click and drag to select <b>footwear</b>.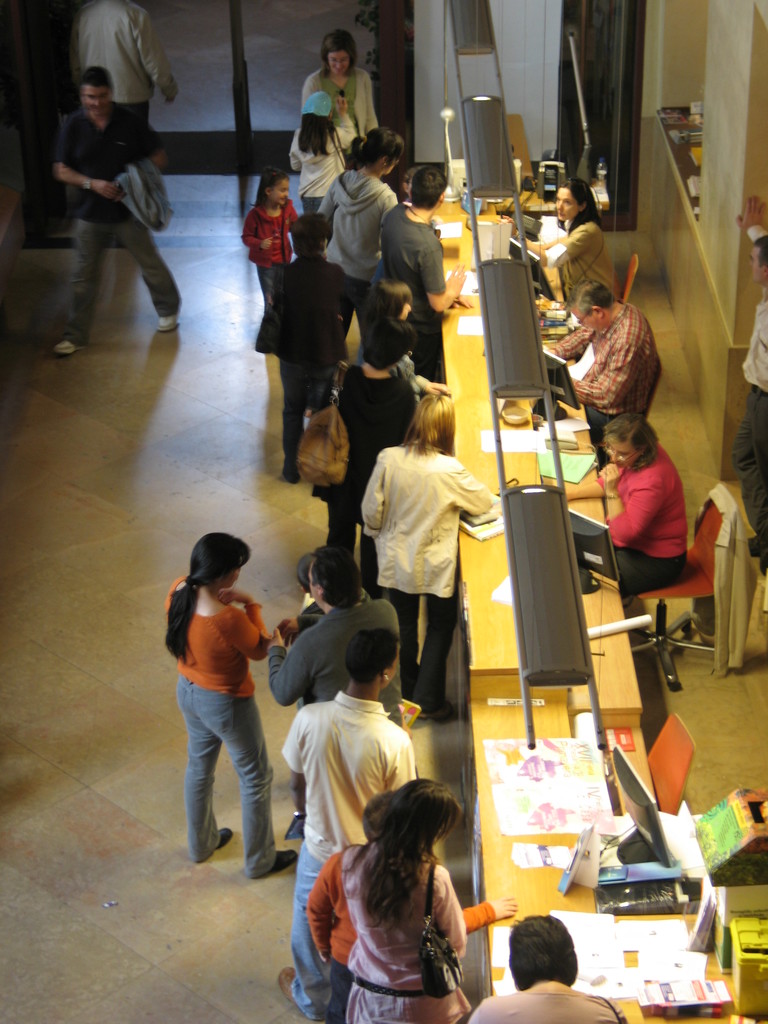
Selection: bbox=(279, 467, 300, 484).
